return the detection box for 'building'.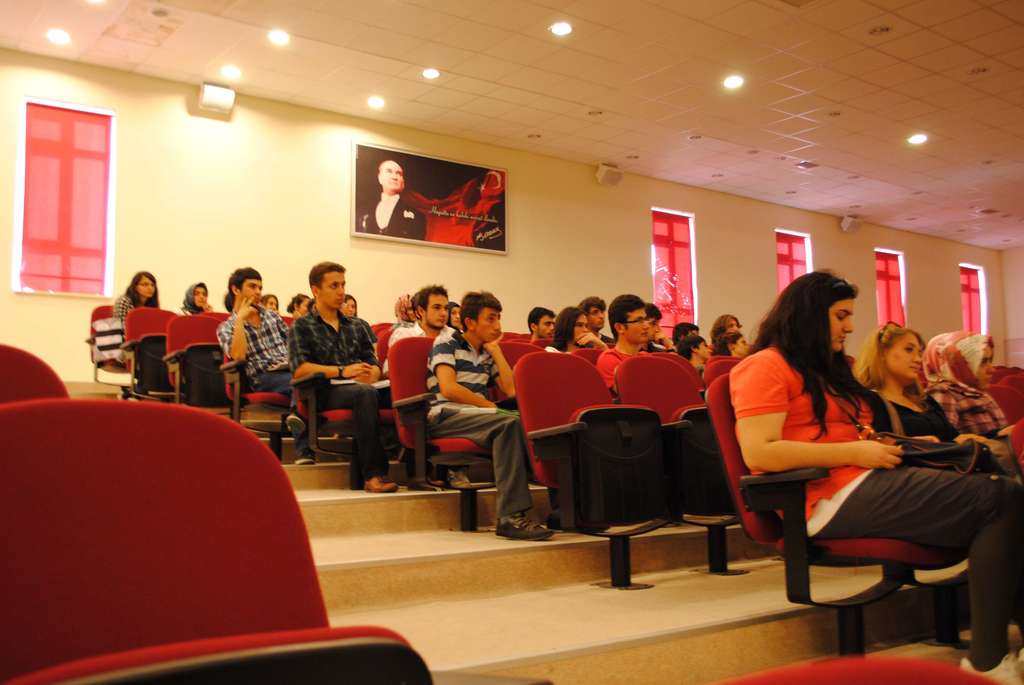
{"left": 0, "top": 0, "right": 1023, "bottom": 684}.
